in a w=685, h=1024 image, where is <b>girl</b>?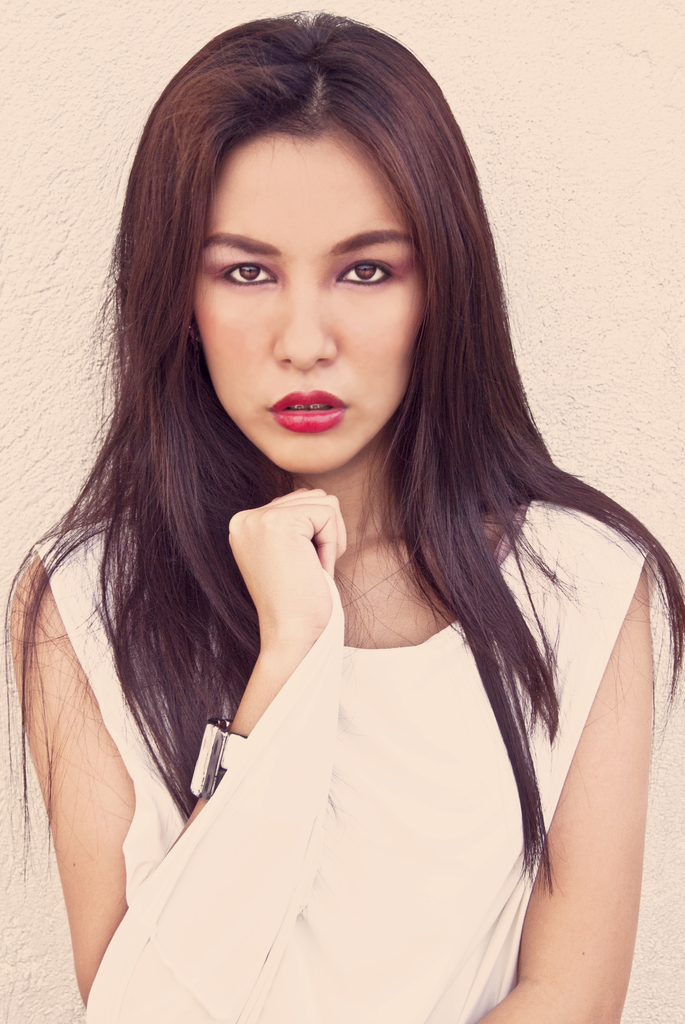
2/10/684/1023.
